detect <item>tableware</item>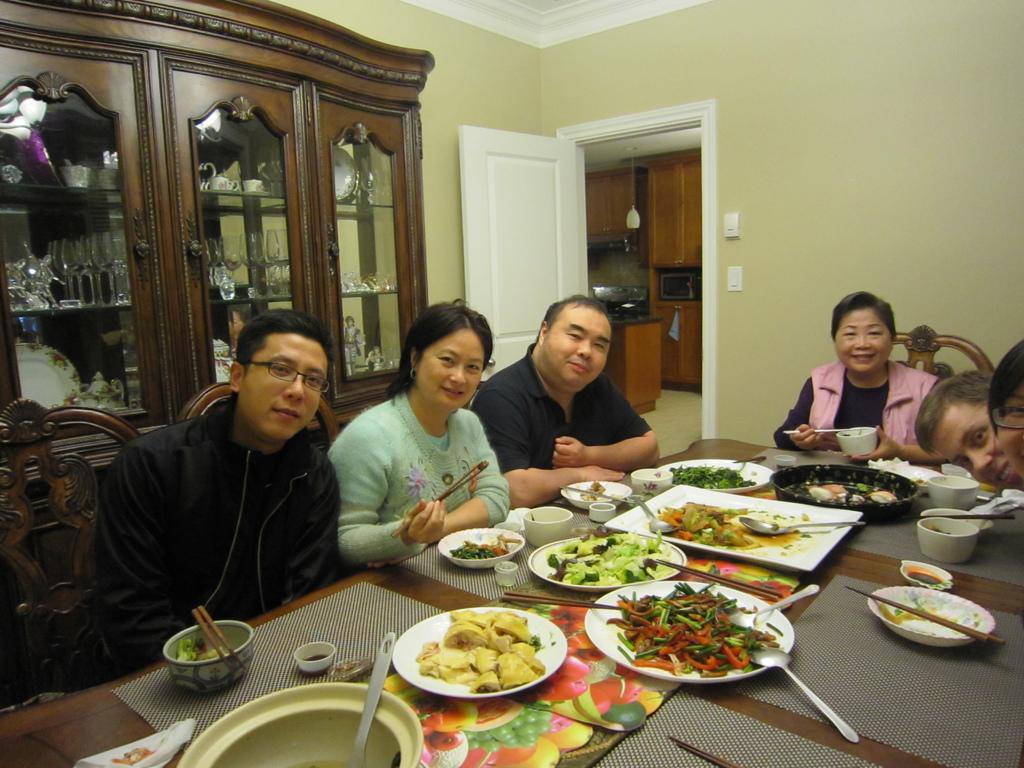
x1=353, y1=630, x2=397, y2=767
